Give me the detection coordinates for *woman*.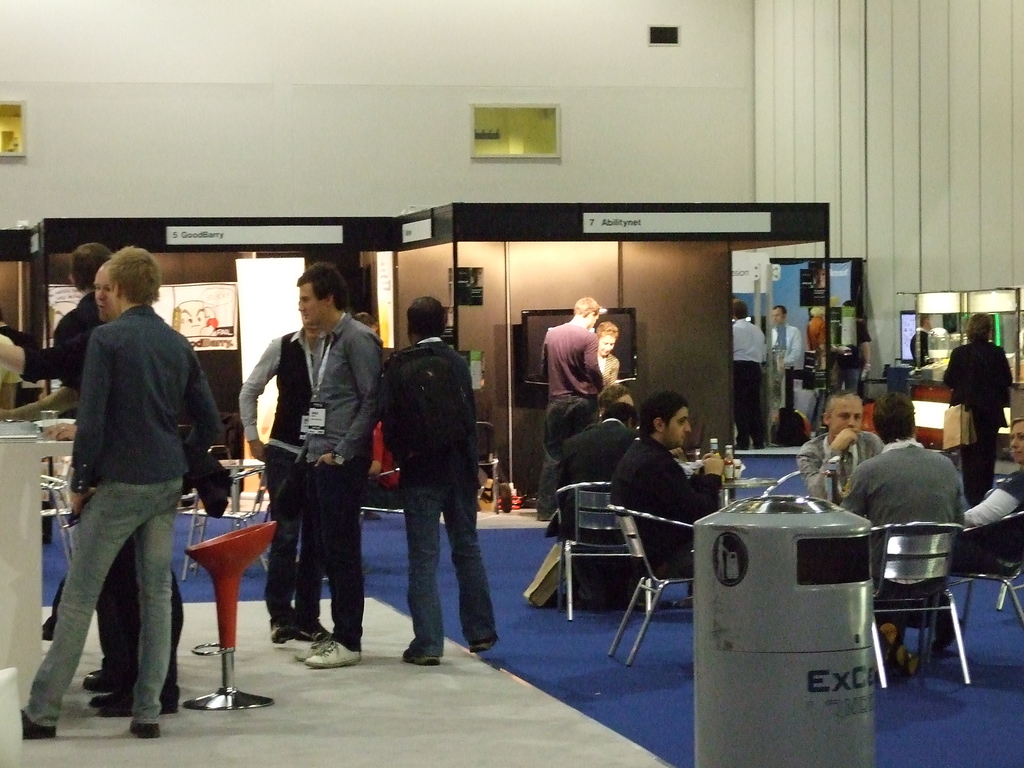
pyautogui.locateOnScreen(25, 264, 226, 728).
